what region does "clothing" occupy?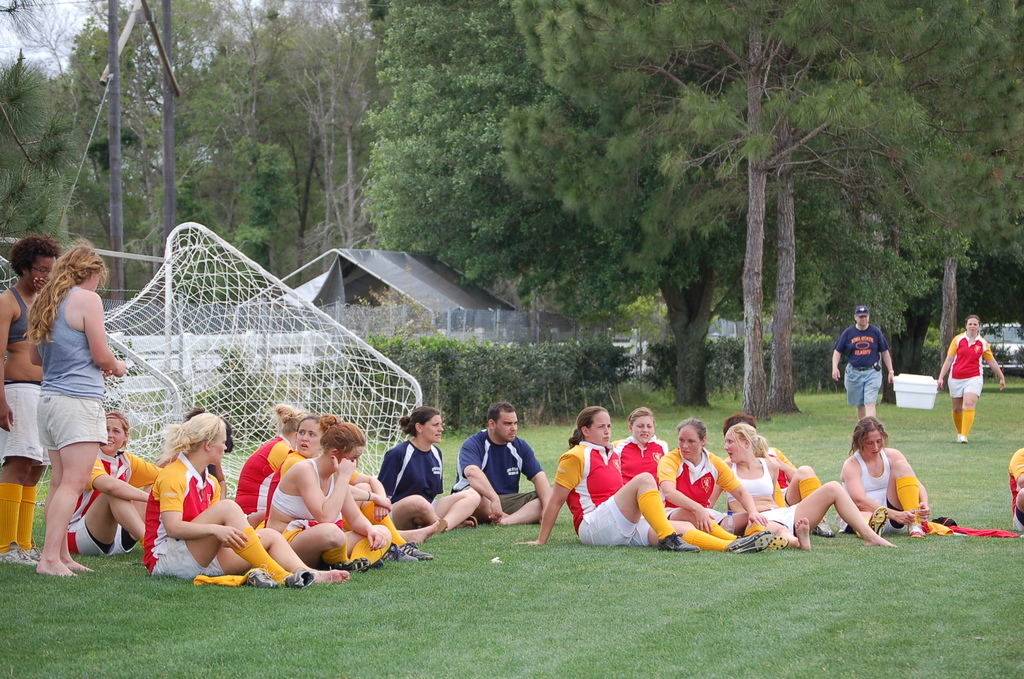
rect(842, 328, 883, 400).
